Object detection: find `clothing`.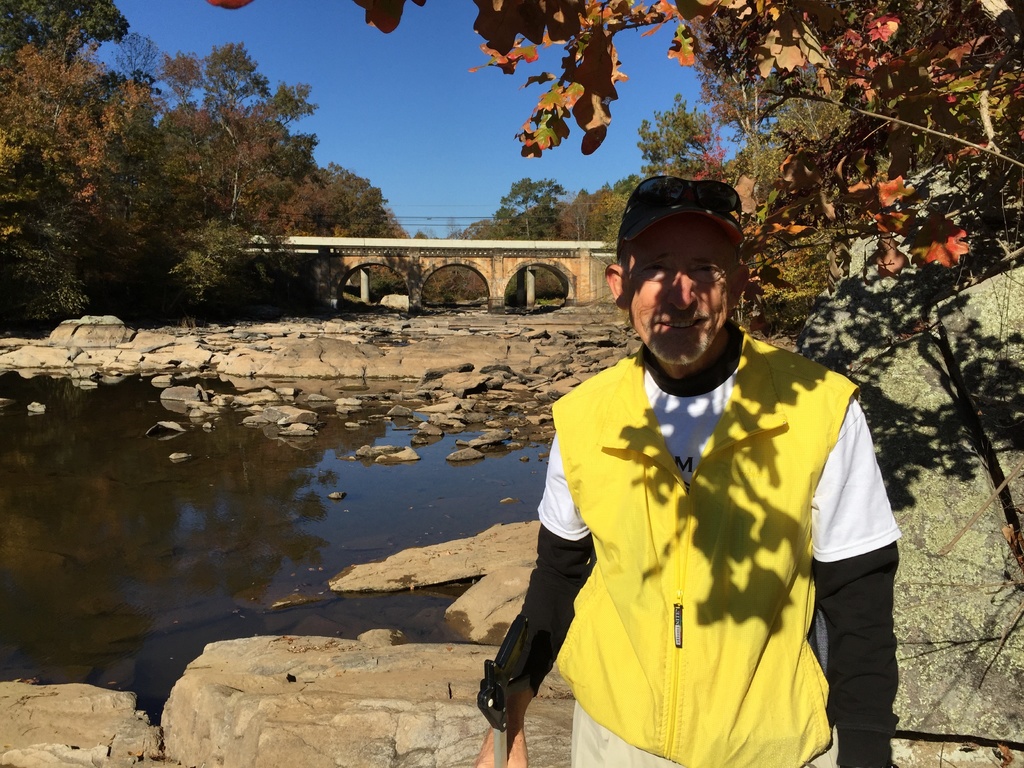
568,698,833,767.
